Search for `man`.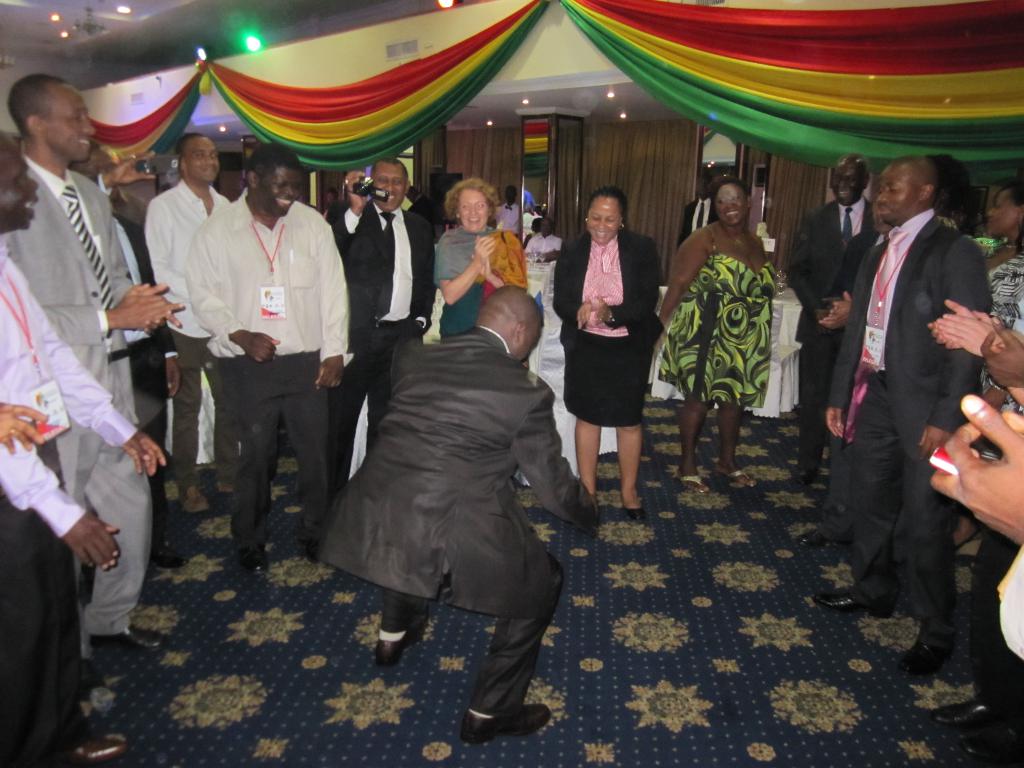
Found at [x1=831, y1=152, x2=998, y2=675].
